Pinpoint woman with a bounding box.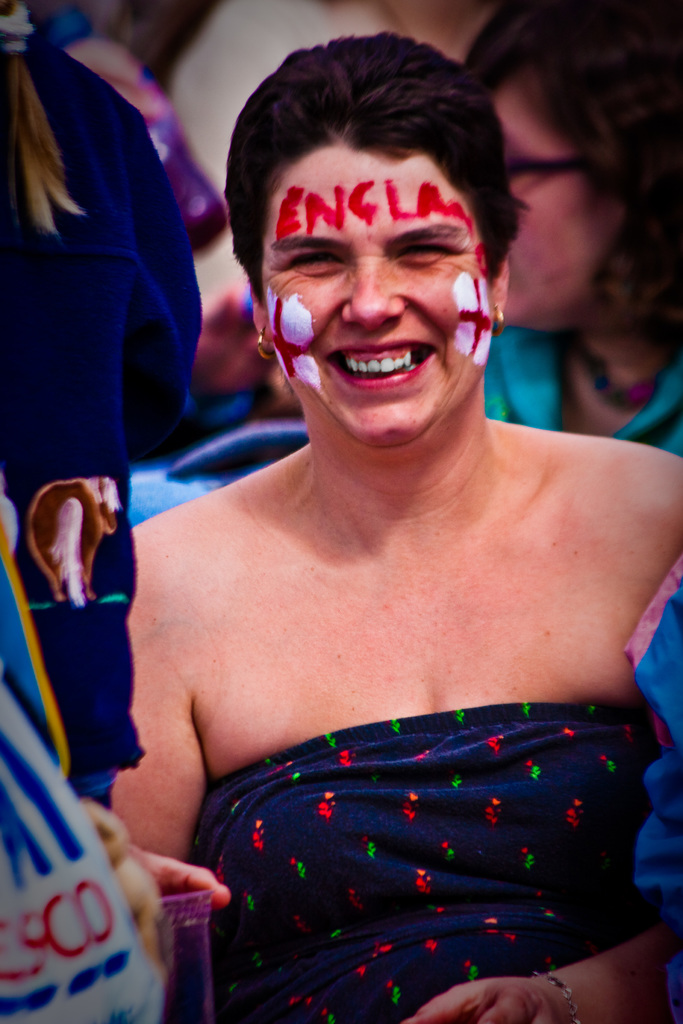
464/0/682/460.
